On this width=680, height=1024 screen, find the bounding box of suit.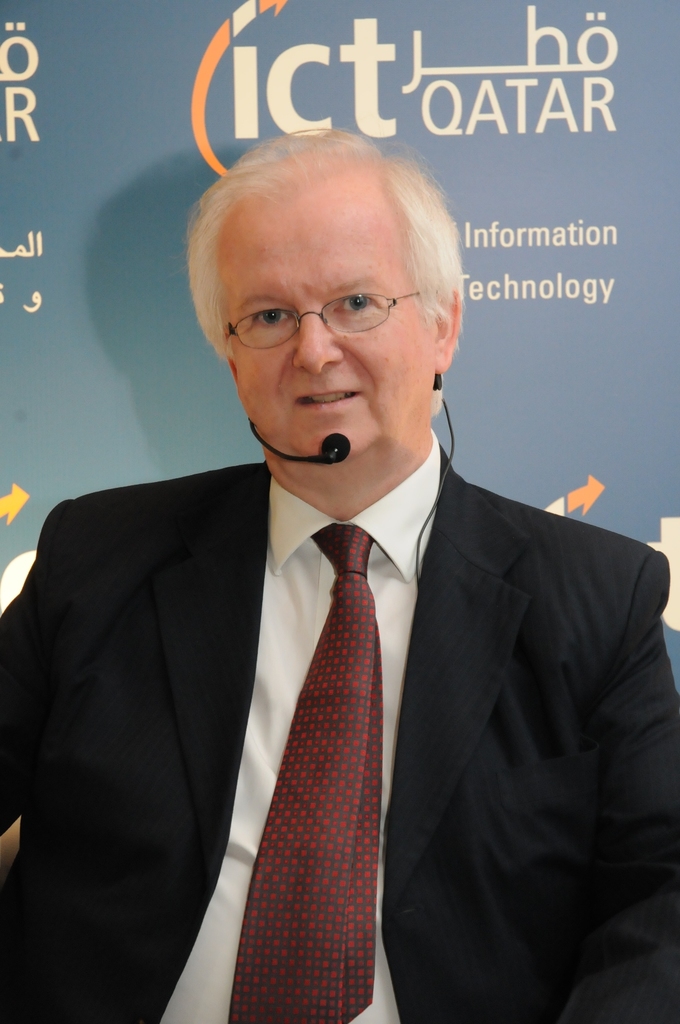
Bounding box: x1=4 y1=449 x2=679 y2=1021.
